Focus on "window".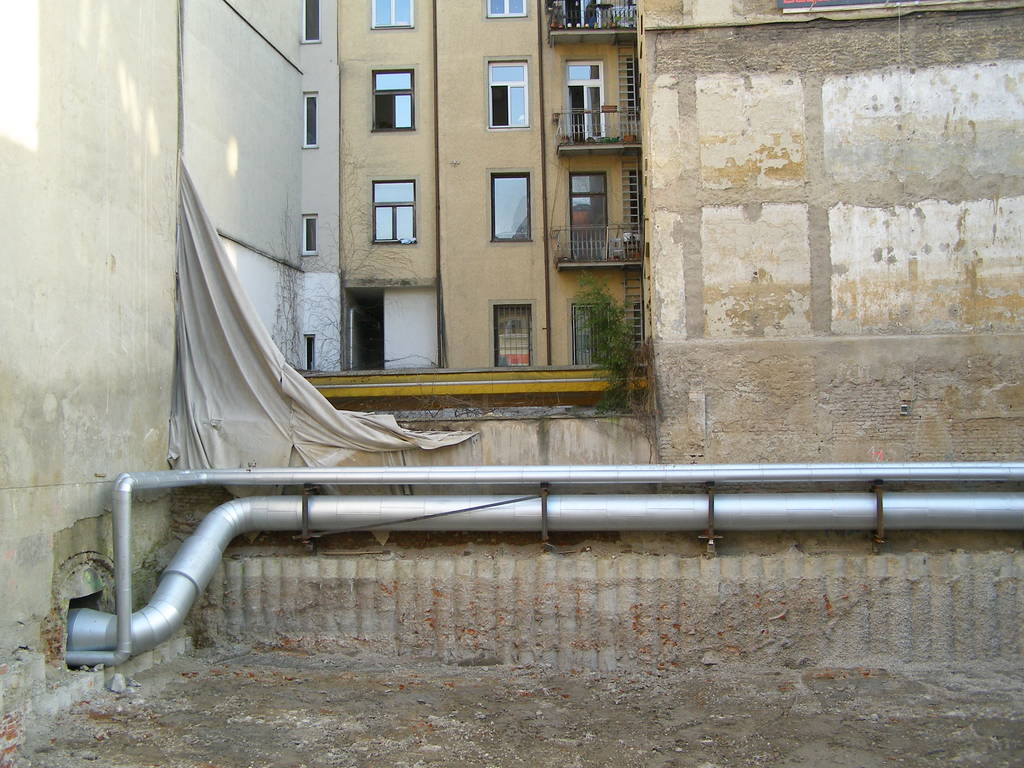
Focused at 303 90 321 150.
